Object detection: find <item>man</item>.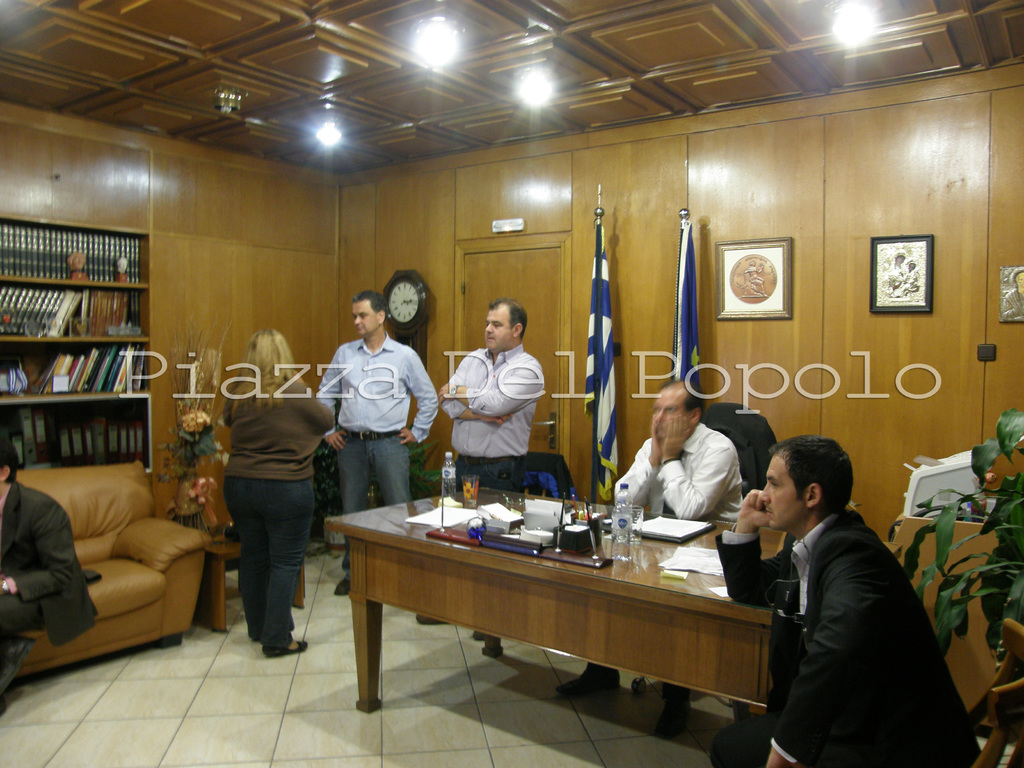
555 378 743 738.
